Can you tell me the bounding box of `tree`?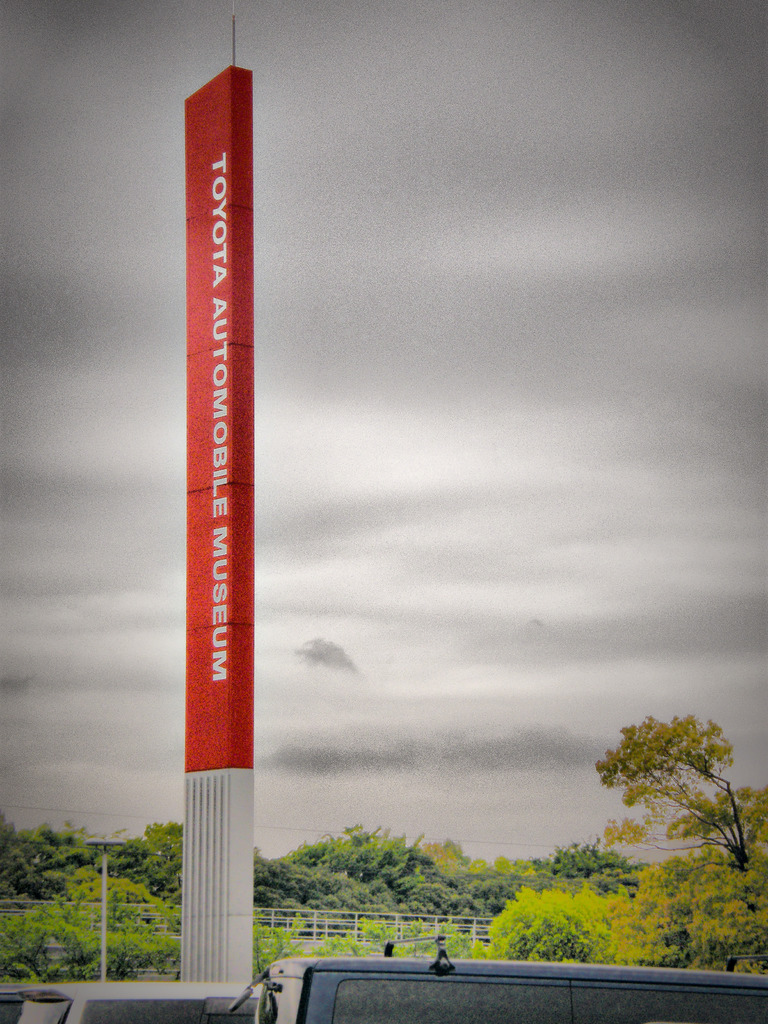
246,913,465,981.
